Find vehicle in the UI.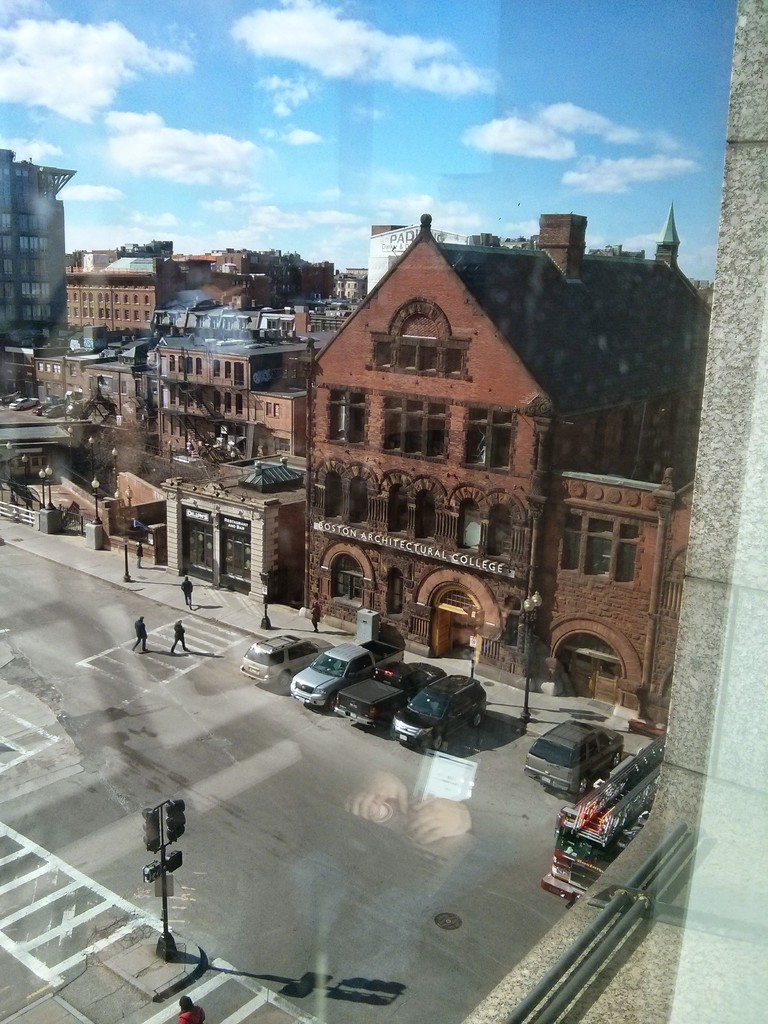
UI element at {"left": 534, "top": 730, "right": 669, "bottom": 905}.
